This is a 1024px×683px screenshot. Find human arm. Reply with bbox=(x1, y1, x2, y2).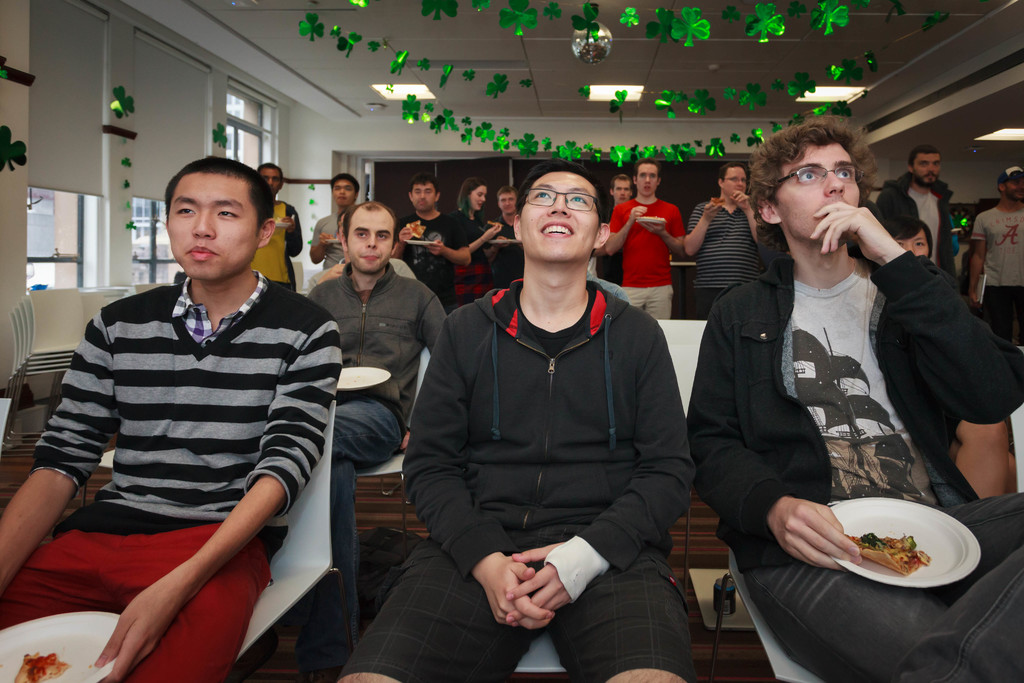
bbox=(307, 226, 326, 271).
